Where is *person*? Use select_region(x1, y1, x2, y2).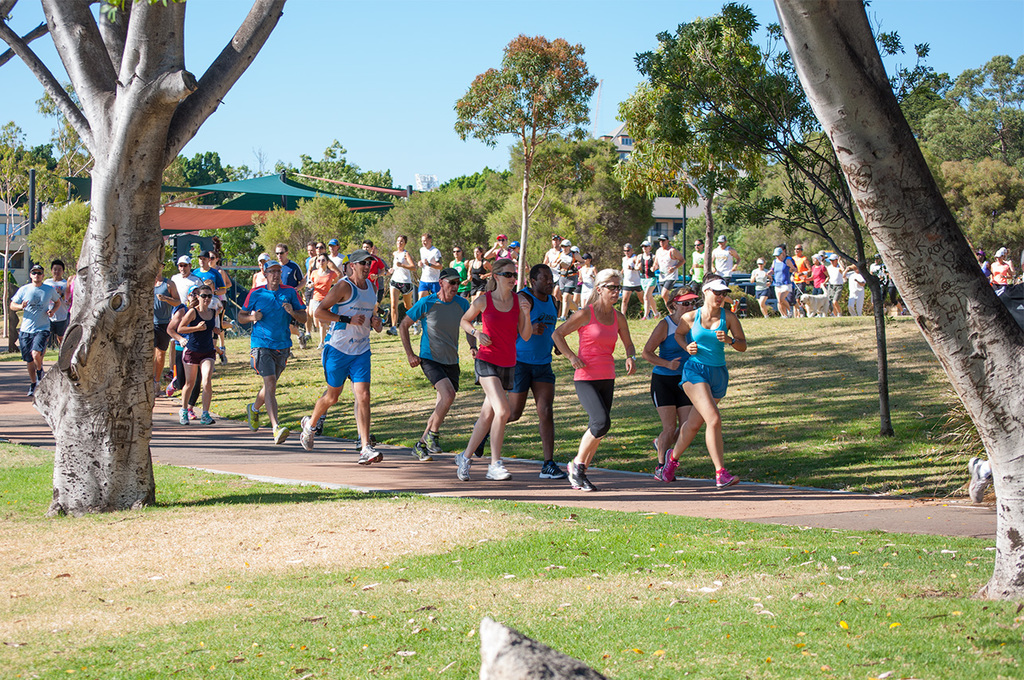
select_region(454, 256, 534, 483).
